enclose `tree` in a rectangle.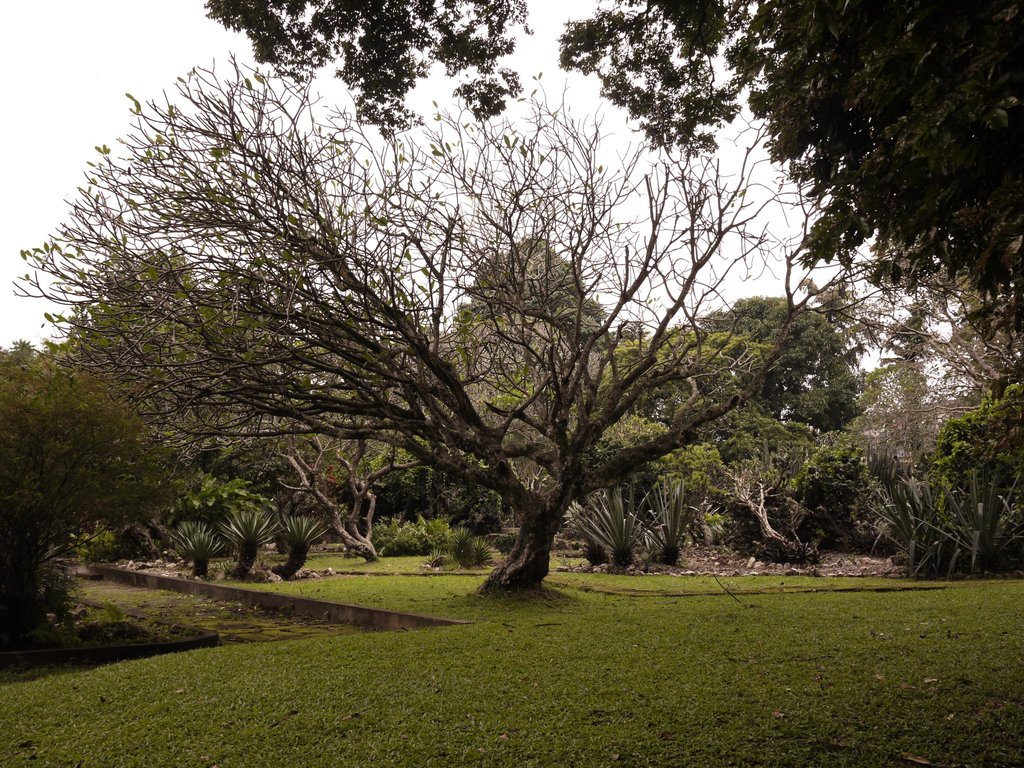
x1=1, y1=1, x2=781, y2=586.
